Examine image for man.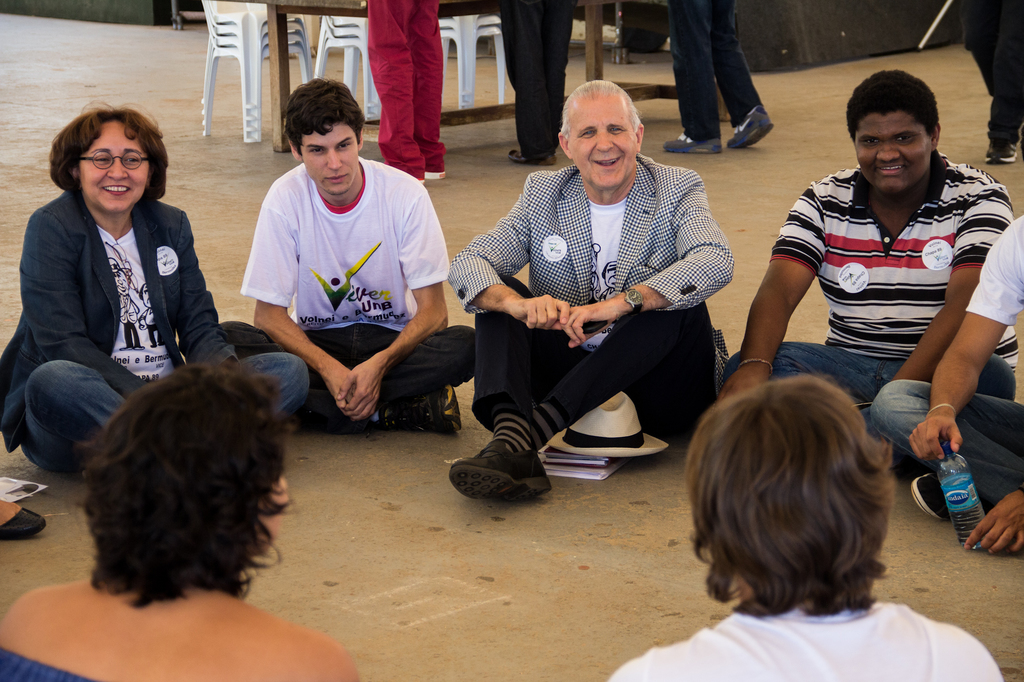
Examination result: locate(216, 73, 477, 432).
